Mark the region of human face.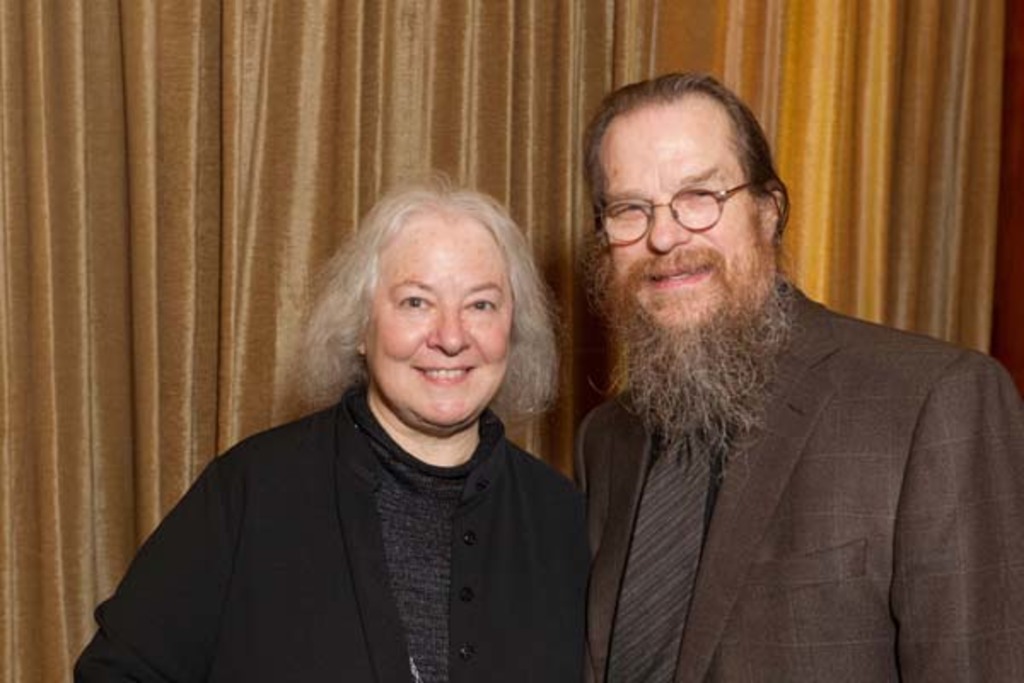
Region: region(587, 96, 792, 478).
